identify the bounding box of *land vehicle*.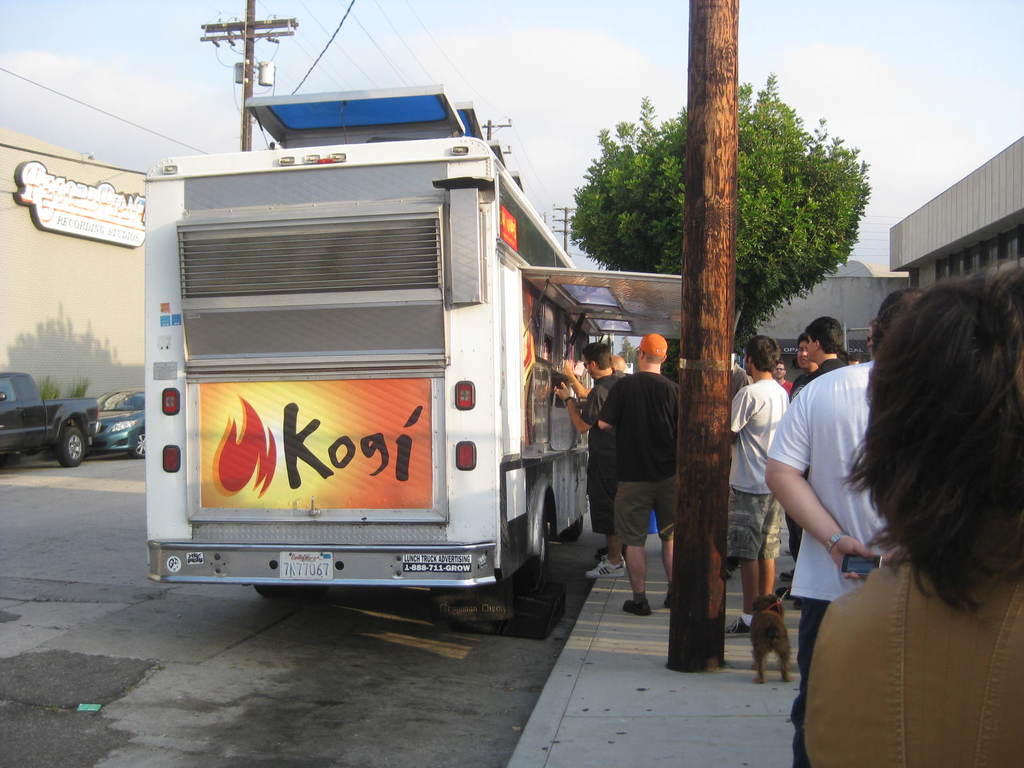
crop(96, 384, 149, 452).
